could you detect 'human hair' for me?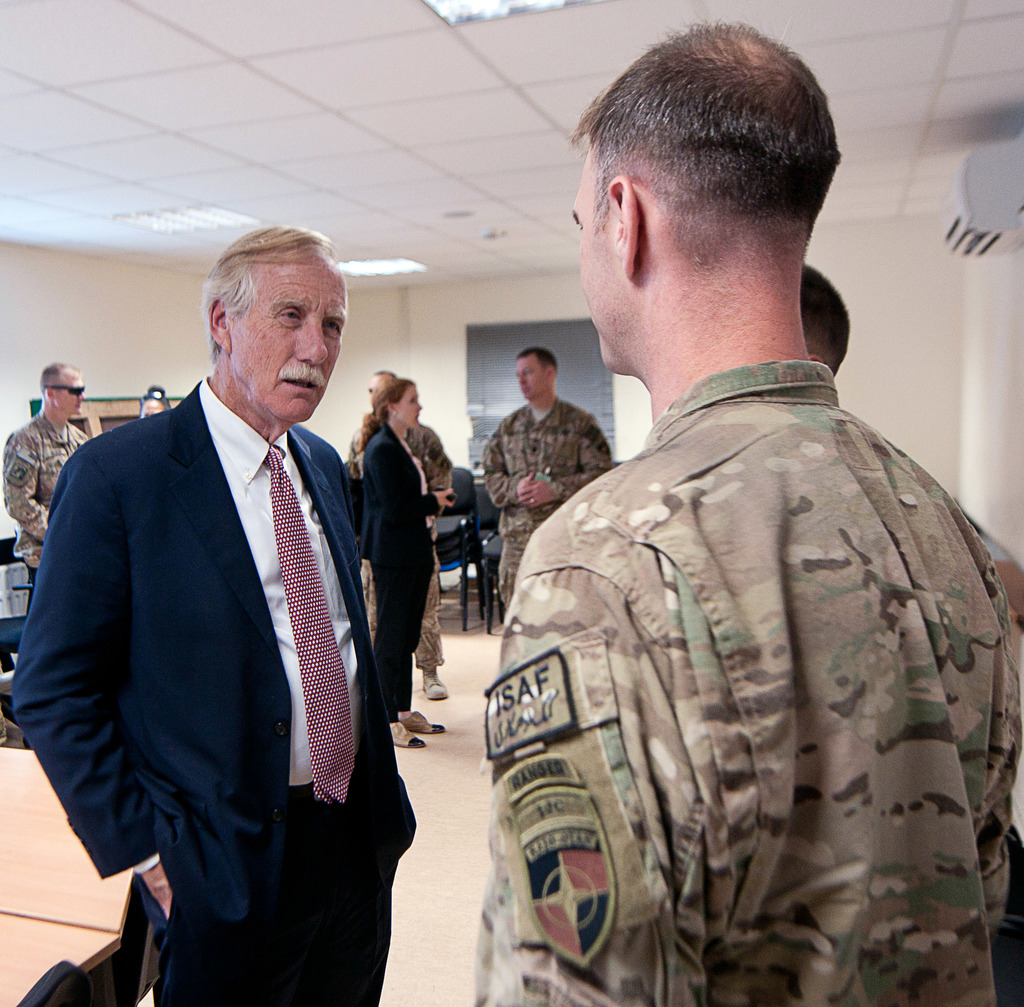
Detection result: bbox(515, 344, 560, 374).
